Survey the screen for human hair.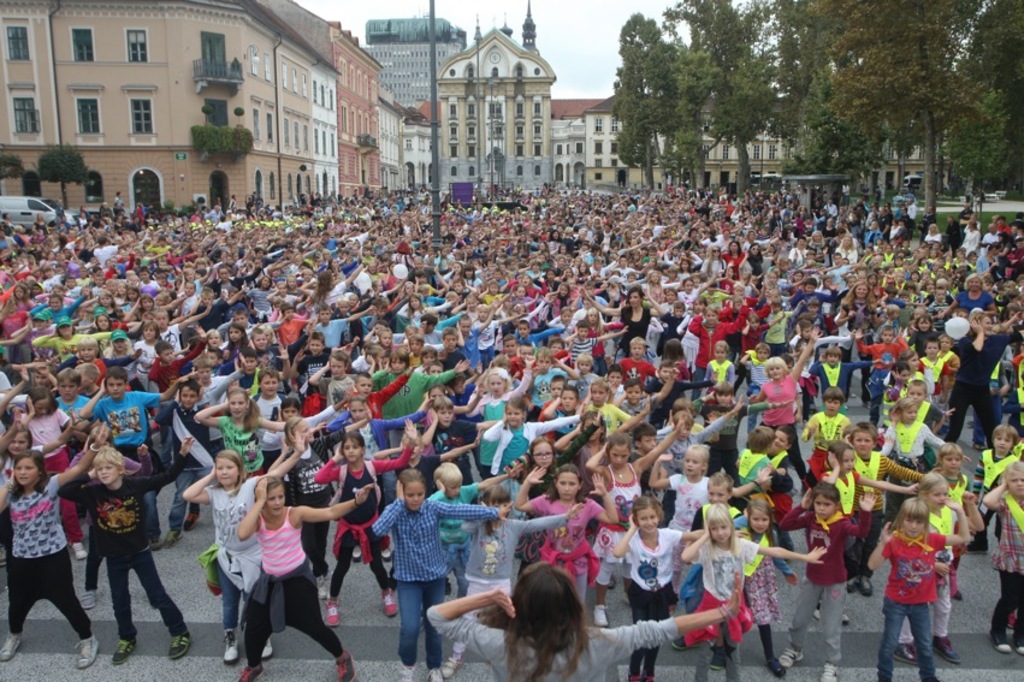
Survey found: locate(844, 284, 874, 309).
